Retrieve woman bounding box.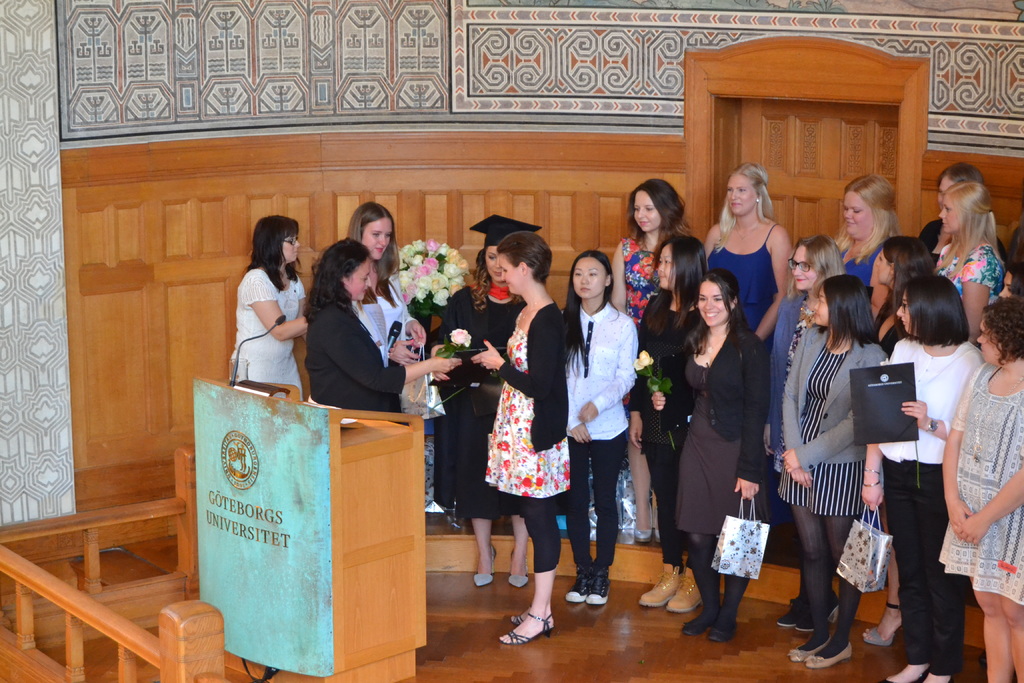
Bounding box: 561, 254, 640, 605.
